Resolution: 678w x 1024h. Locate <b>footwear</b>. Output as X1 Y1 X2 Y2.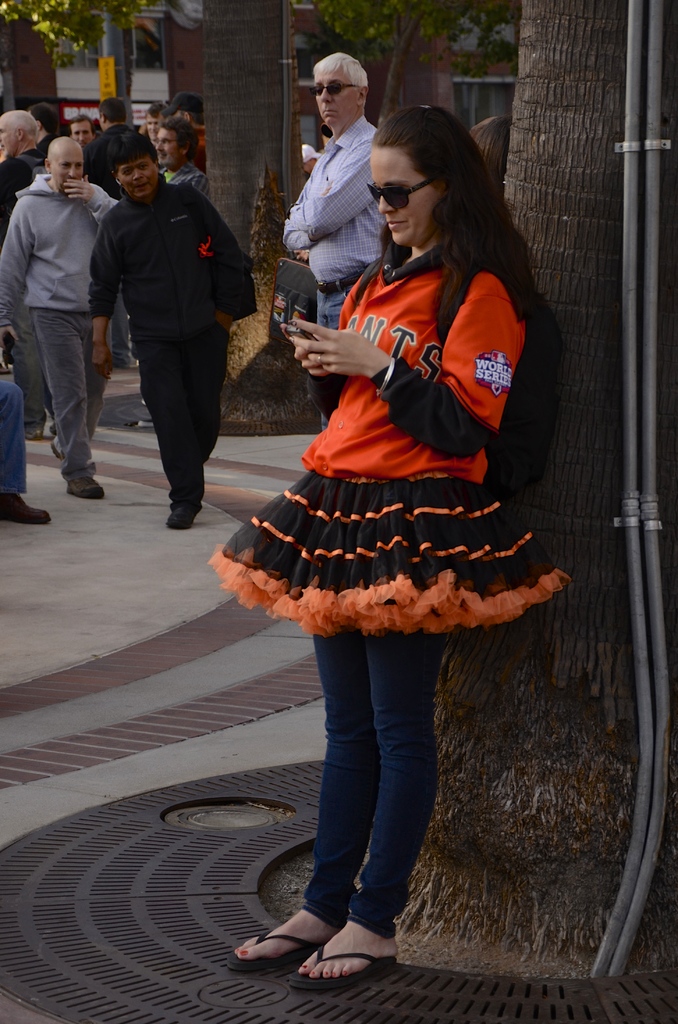
48 442 62 461.
